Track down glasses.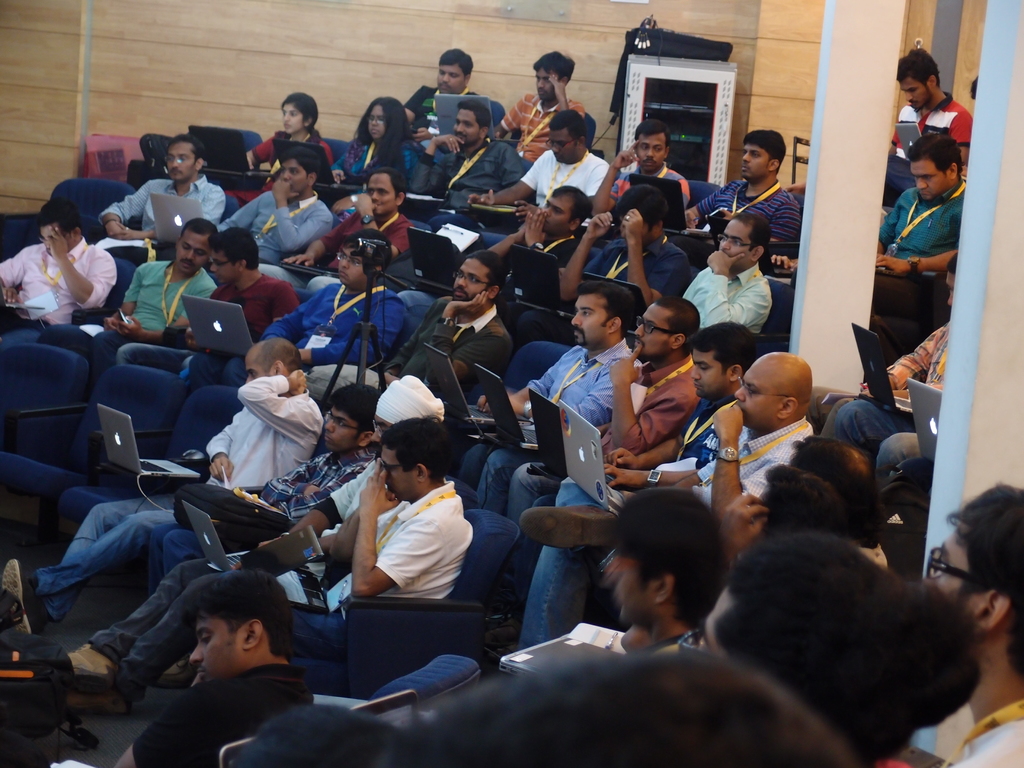
Tracked to l=324, t=410, r=356, b=429.
